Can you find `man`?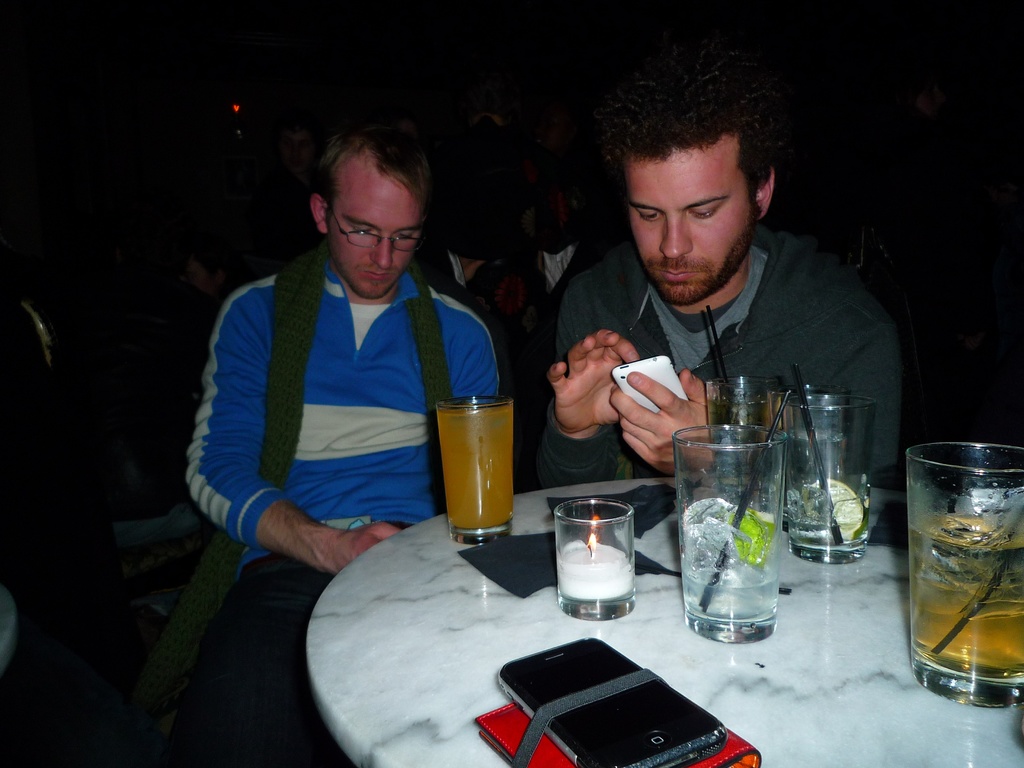
Yes, bounding box: (left=178, top=109, right=508, bottom=767).
